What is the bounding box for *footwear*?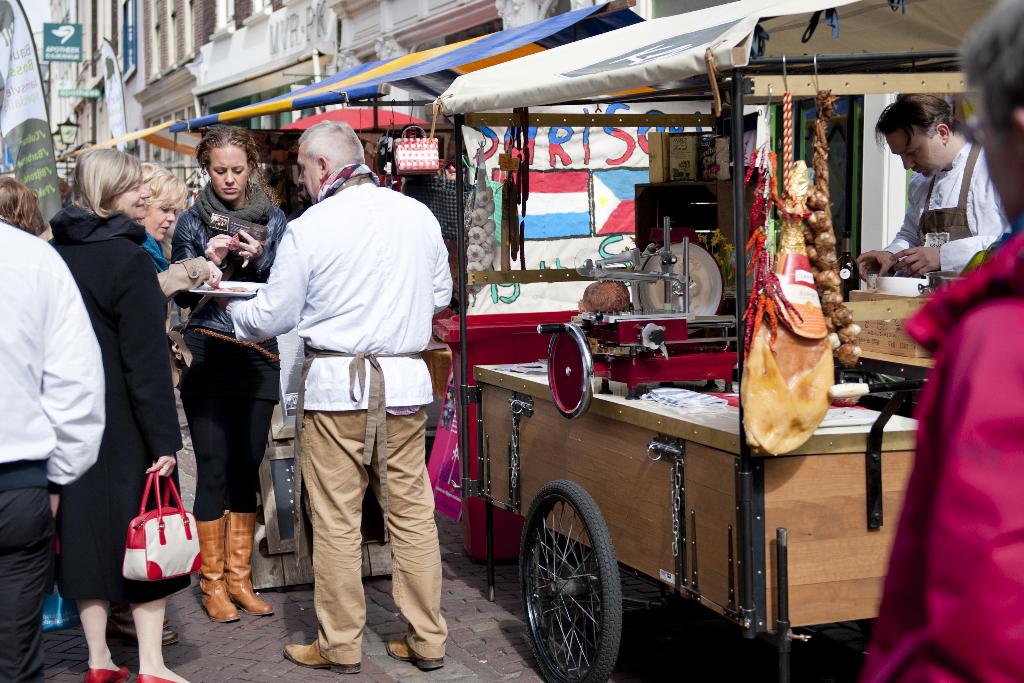
detection(221, 512, 273, 614).
